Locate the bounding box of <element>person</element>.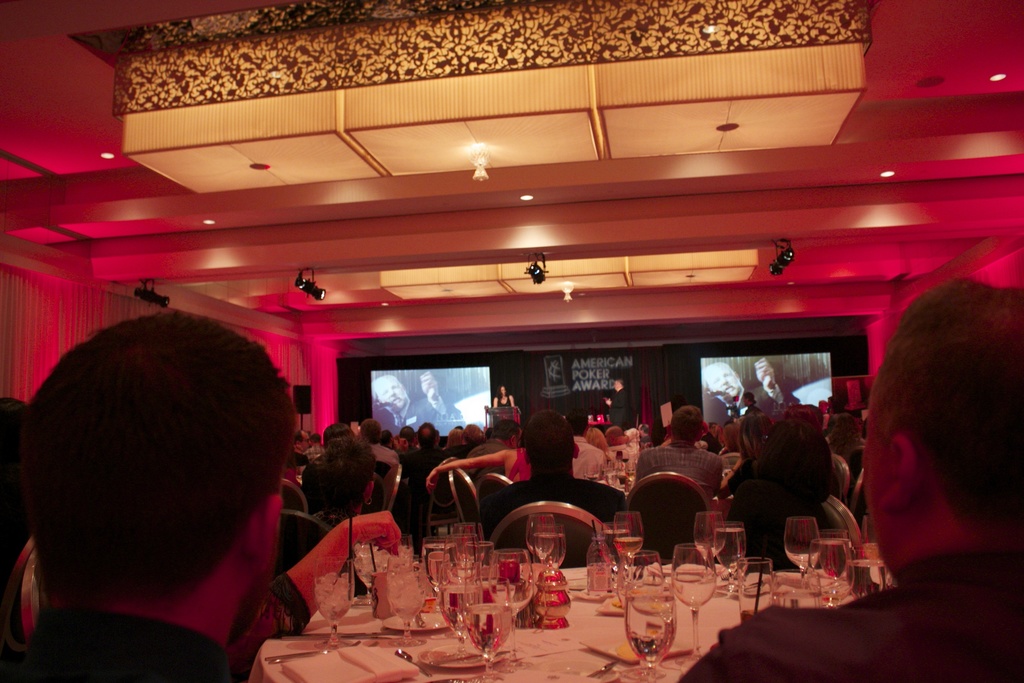
Bounding box: 420:436:526:495.
